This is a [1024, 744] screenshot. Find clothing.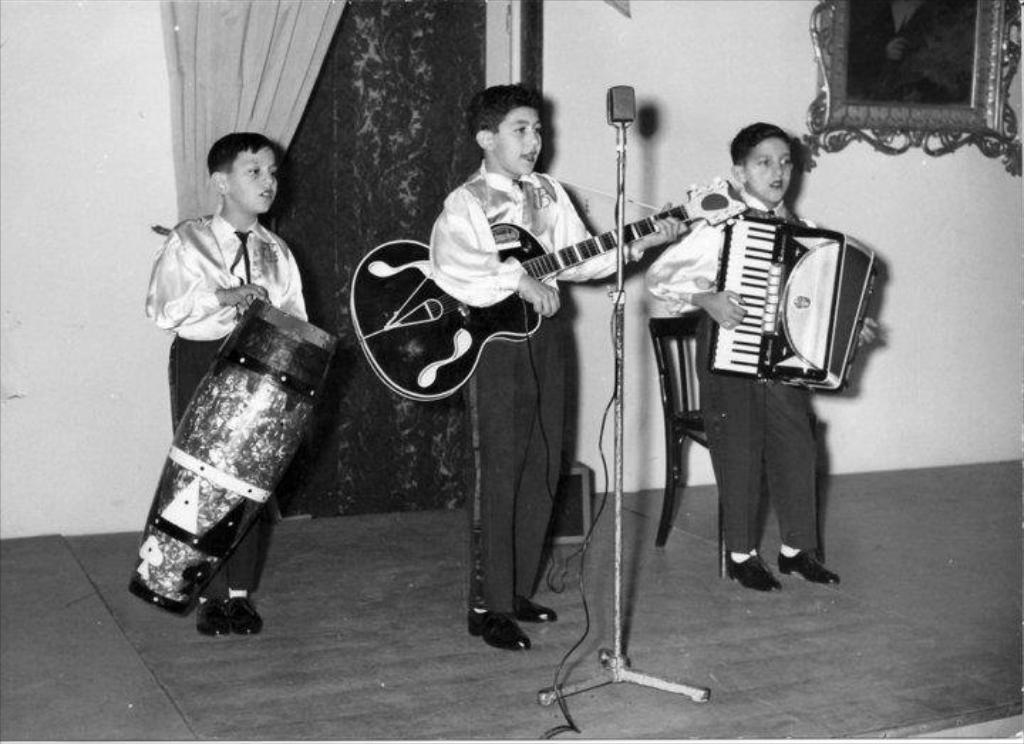
Bounding box: x1=744 y1=131 x2=795 y2=205.
